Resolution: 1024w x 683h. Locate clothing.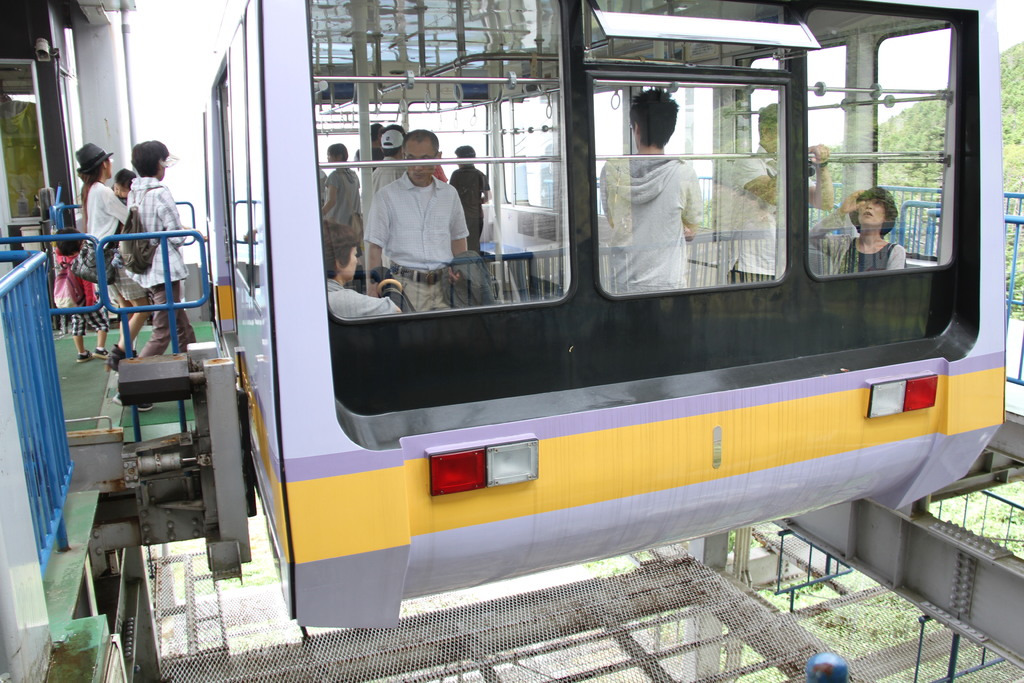
box(116, 179, 203, 363).
